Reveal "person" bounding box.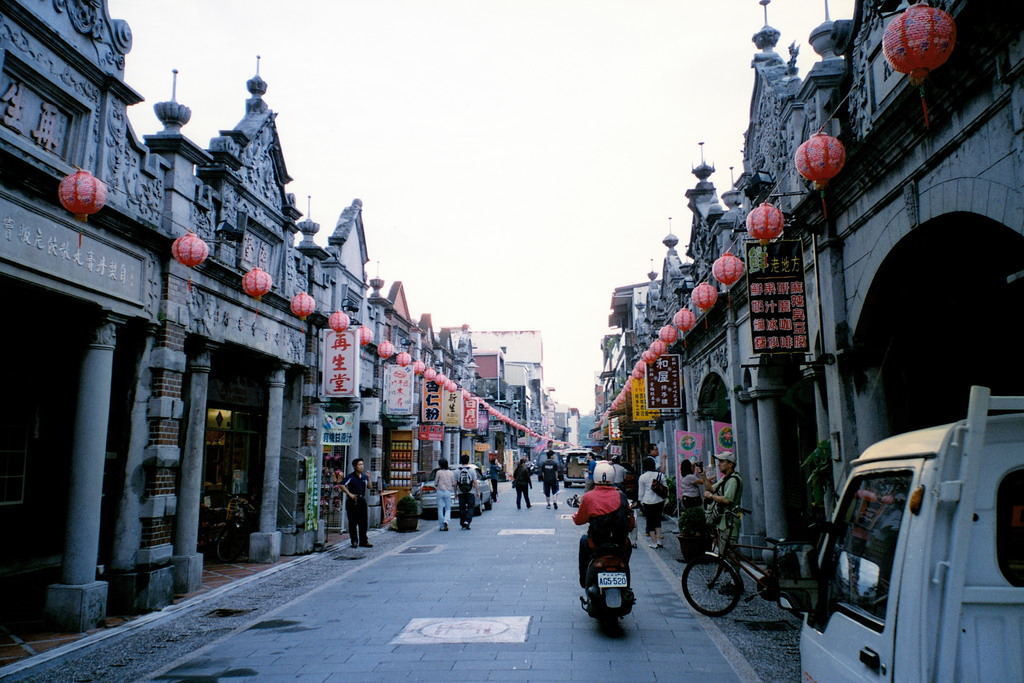
Revealed: crop(474, 455, 481, 466).
